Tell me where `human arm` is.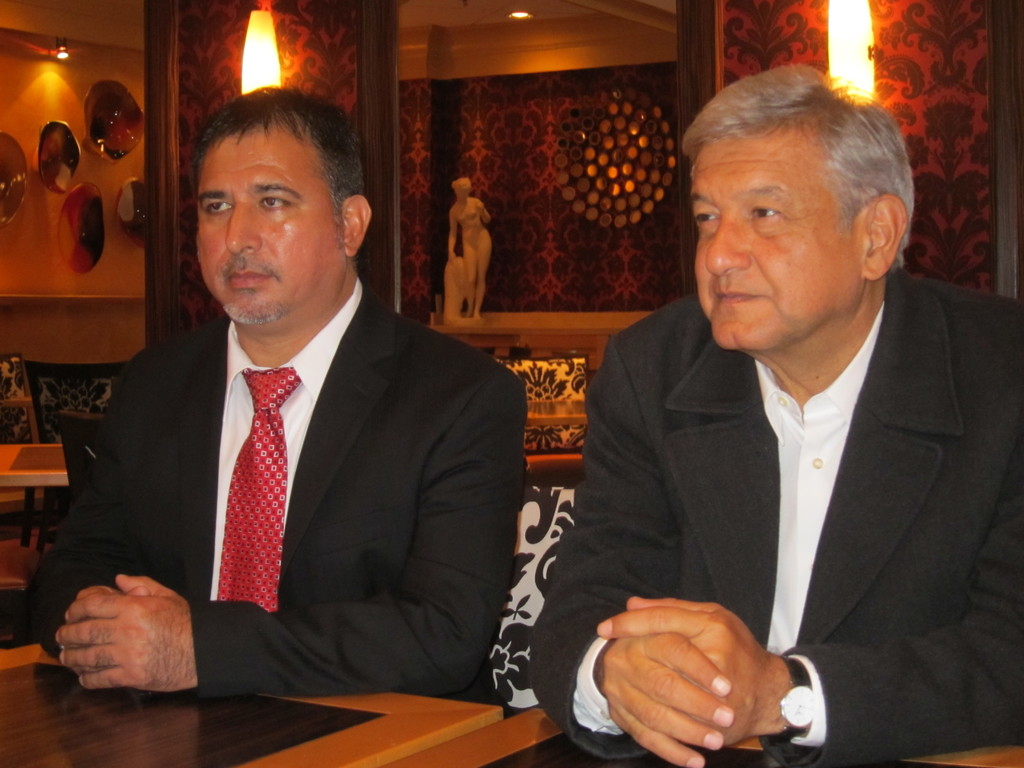
`human arm` is at 598/593/795/746.
